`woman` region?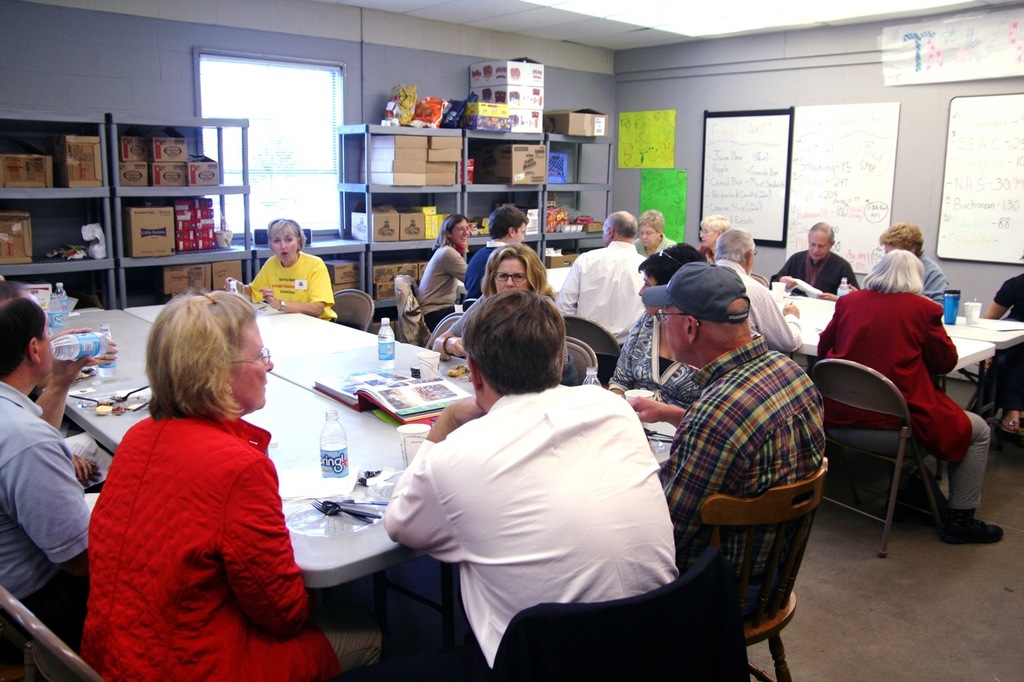
Rect(76, 271, 316, 681)
